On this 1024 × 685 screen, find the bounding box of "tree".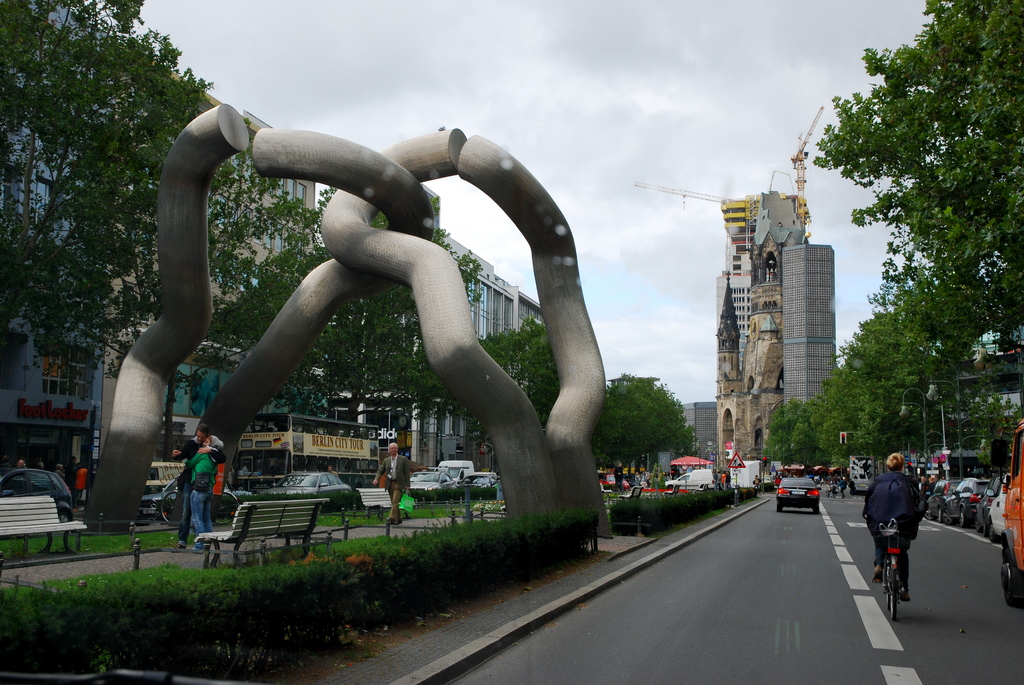
Bounding box: (left=0, top=0, right=330, bottom=434).
